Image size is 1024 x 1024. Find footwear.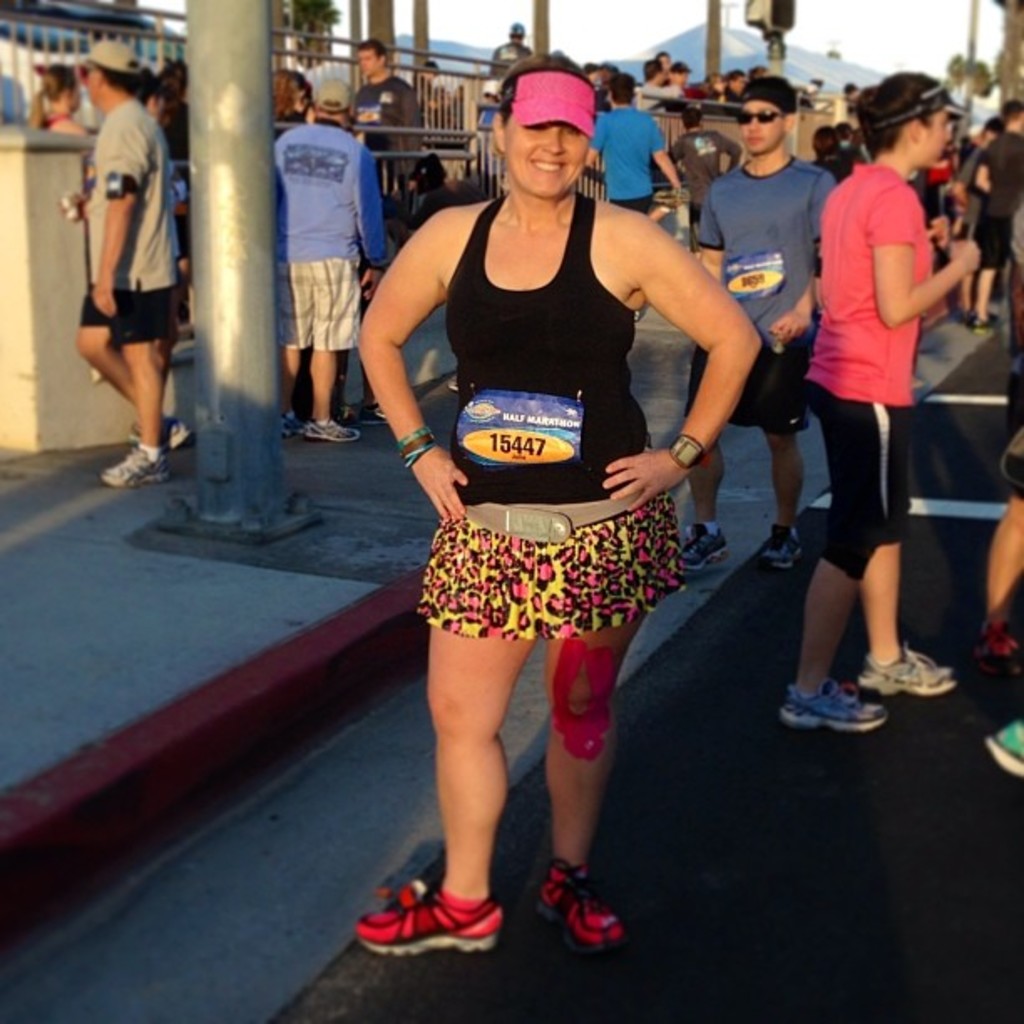
BBox(281, 400, 310, 440).
